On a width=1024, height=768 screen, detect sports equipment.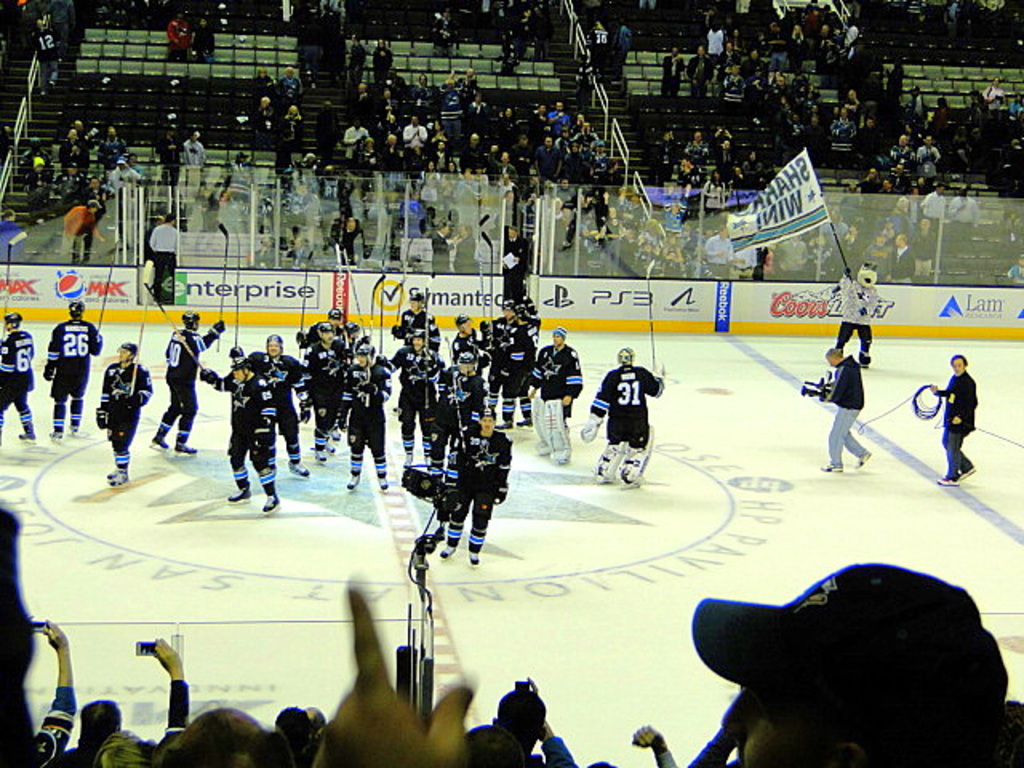
{"left": 181, "top": 307, "right": 202, "bottom": 330}.
